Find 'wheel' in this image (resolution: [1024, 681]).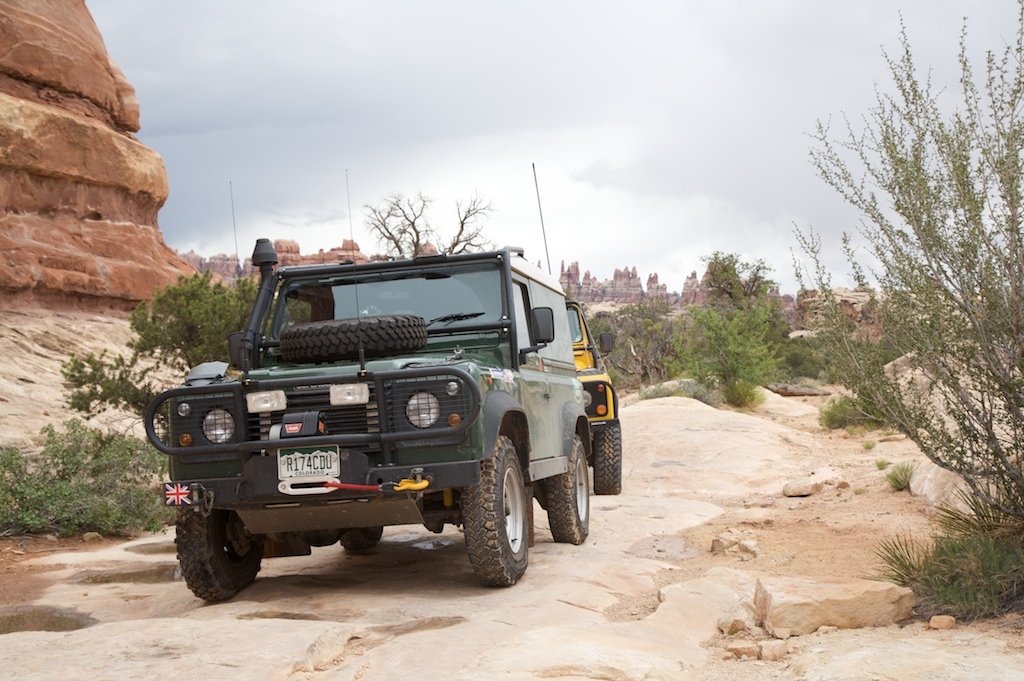
box(553, 433, 590, 545).
